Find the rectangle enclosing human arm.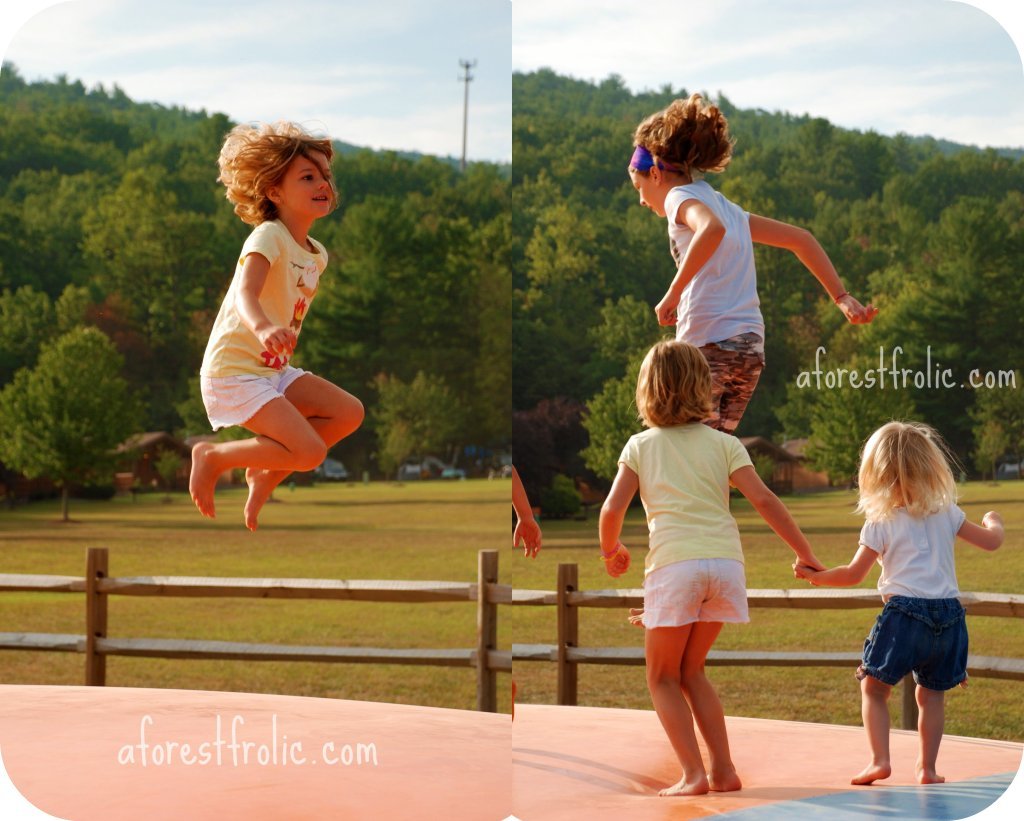
<bbox>656, 200, 726, 324</bbox>.
